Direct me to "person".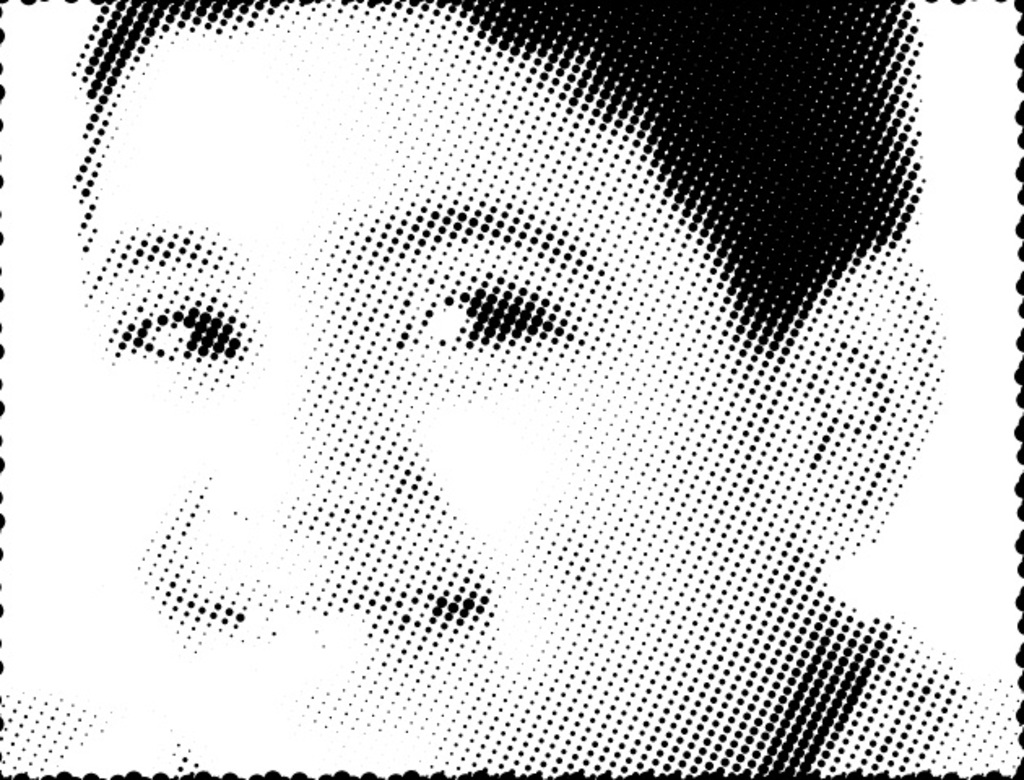
Direction: <box>81,0,1022,778</box>.
